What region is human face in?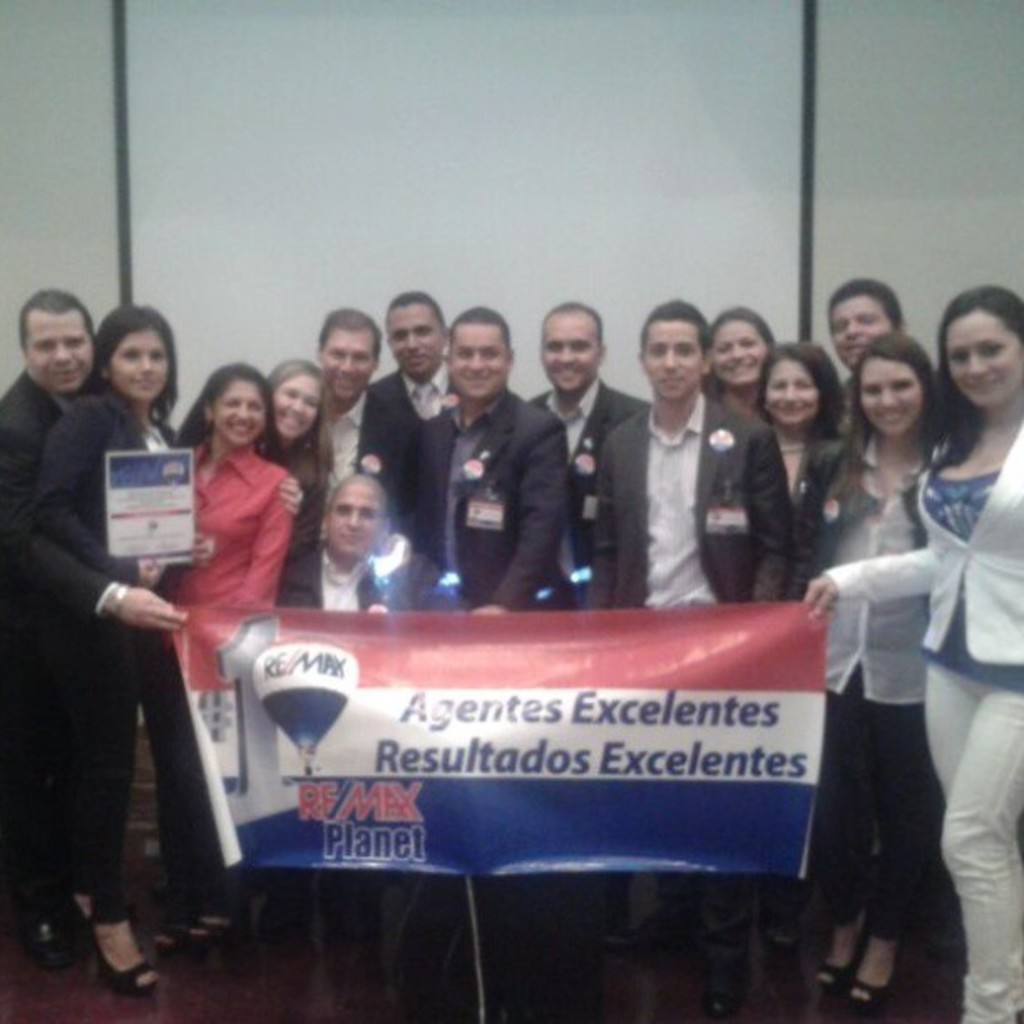
x1=390, y1=308, x2=443, y2=378.
